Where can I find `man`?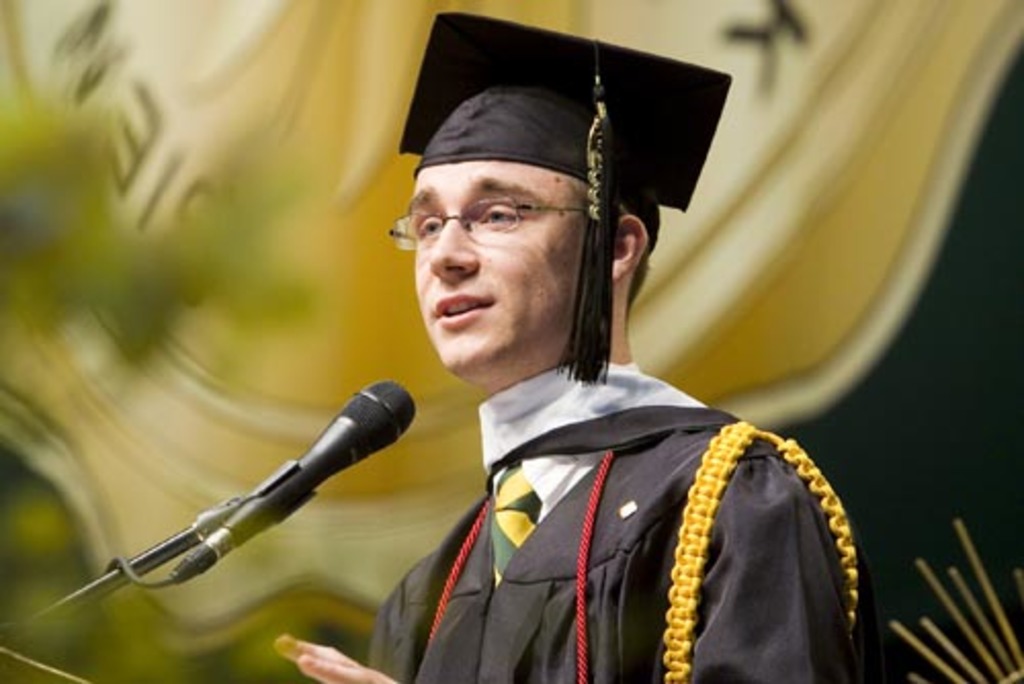
You can find it at box(268, 37, 856, 657).
